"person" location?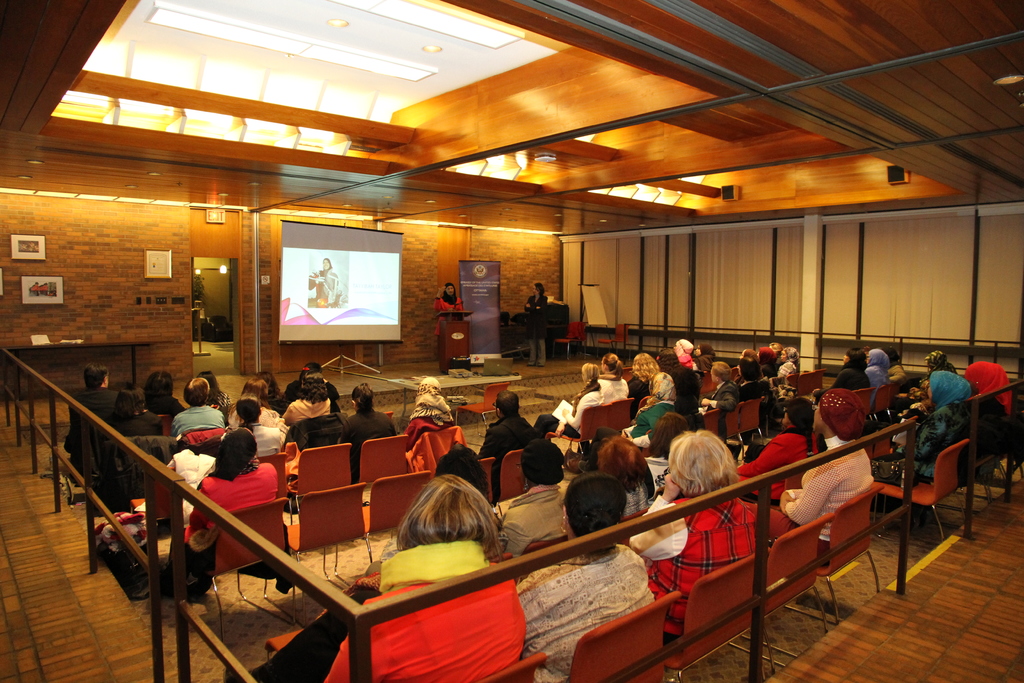
<box>836,346,868,388</box>
